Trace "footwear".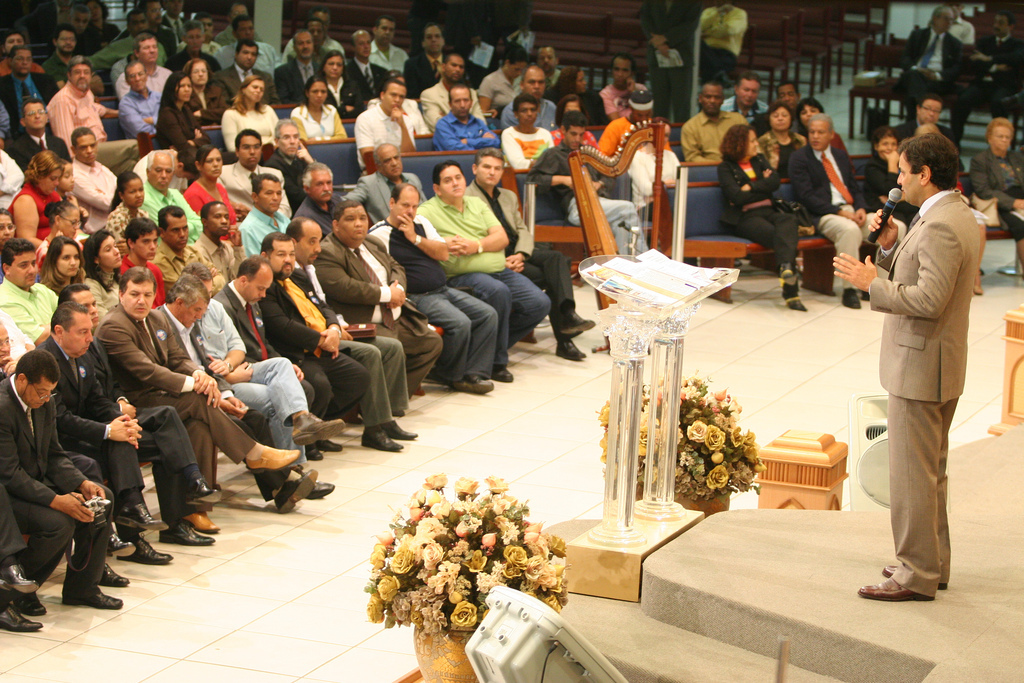
Traced to locate(305, 479, 333, 499).
